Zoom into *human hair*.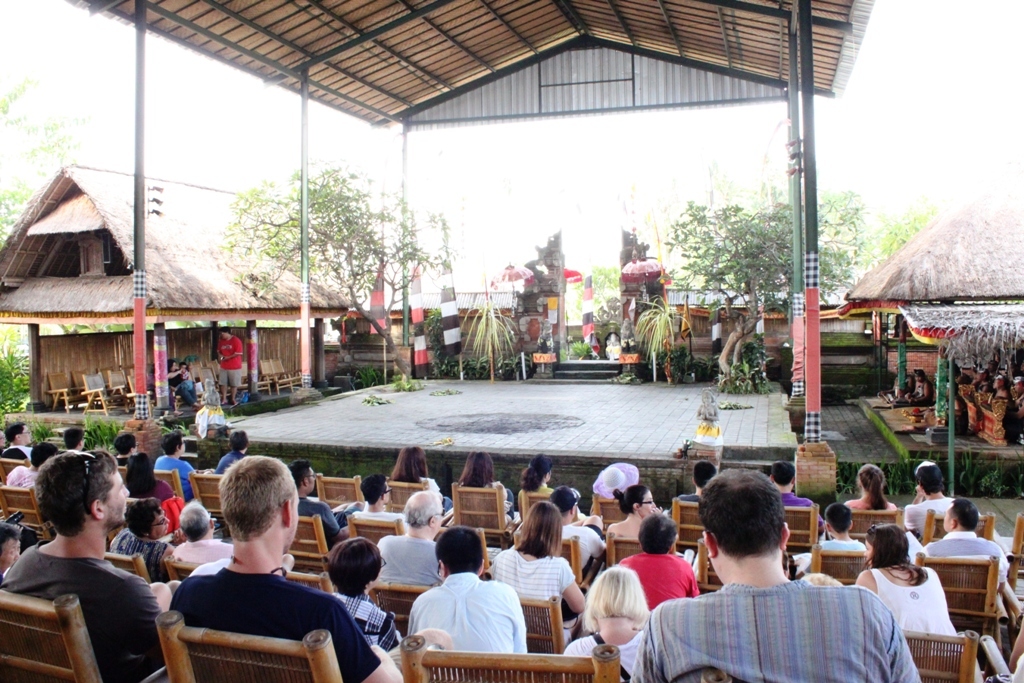
Zoom target: region(638, 512, 678, 557).
